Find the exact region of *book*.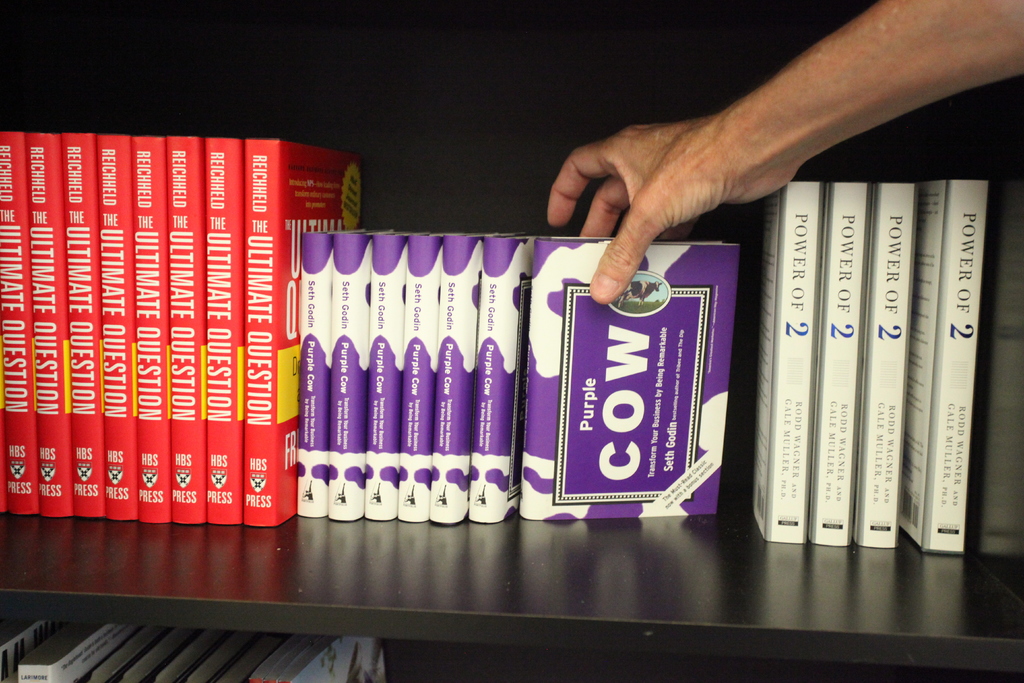
Exact region: 900 177 990 557.
